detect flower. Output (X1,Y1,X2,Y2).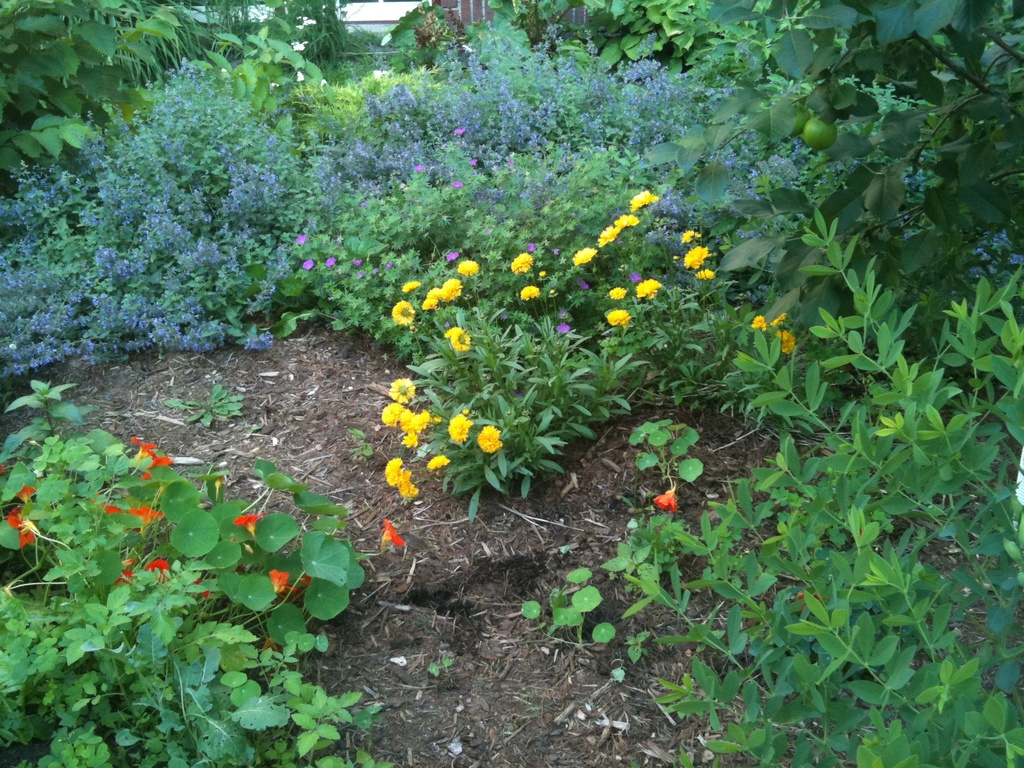
(614,213,641,230).
